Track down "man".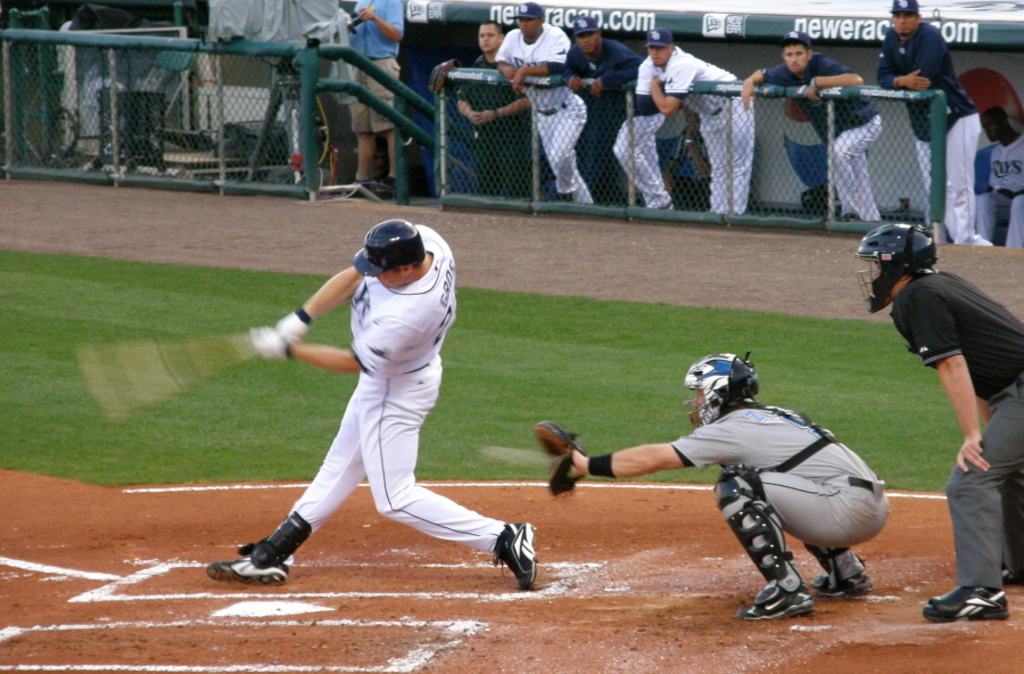
Tracked to [left=448, top=18, right=522, bottom=195].
